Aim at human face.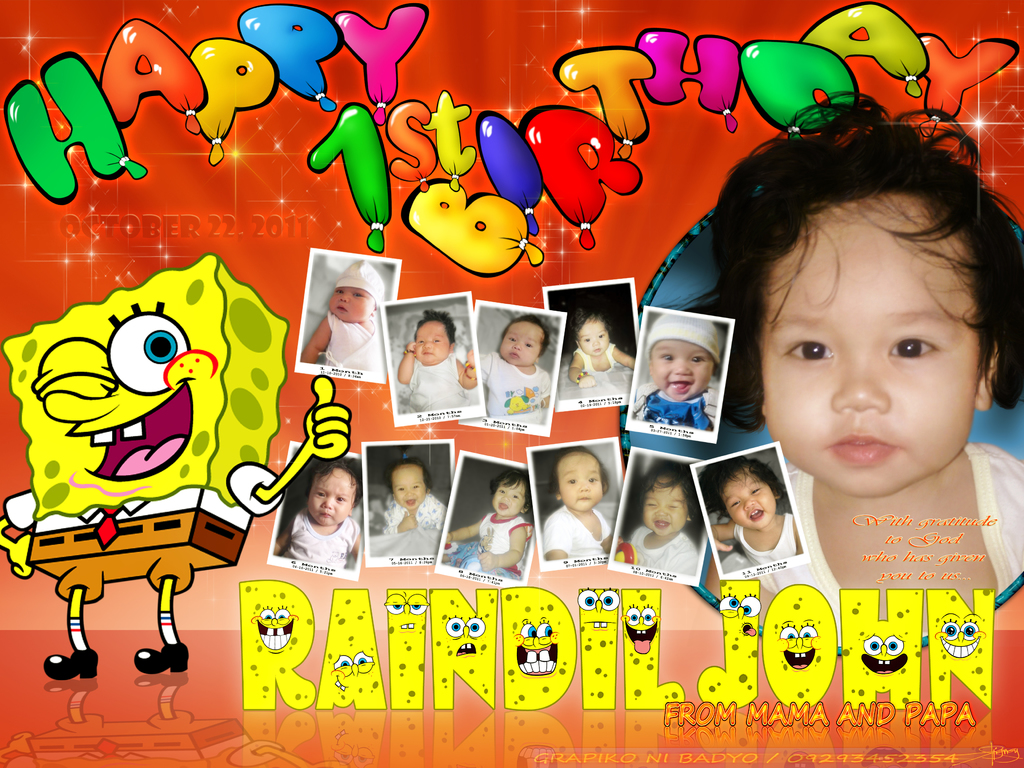
Aimed at 490,479,525,516.
